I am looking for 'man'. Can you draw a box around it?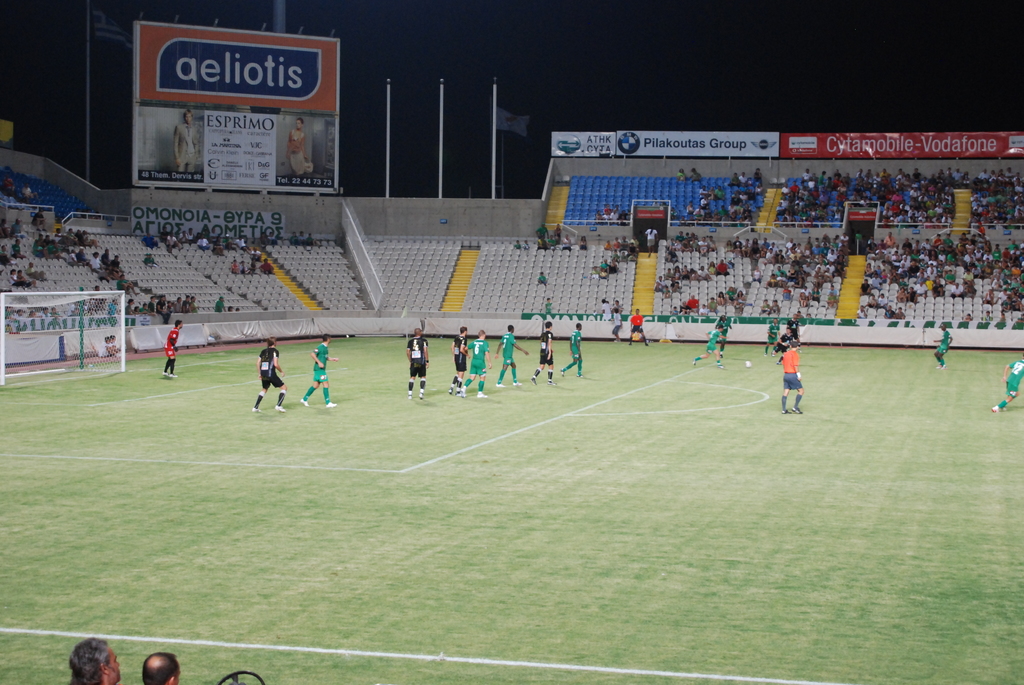
Sure, the bounding box is [933,323,954,368].
